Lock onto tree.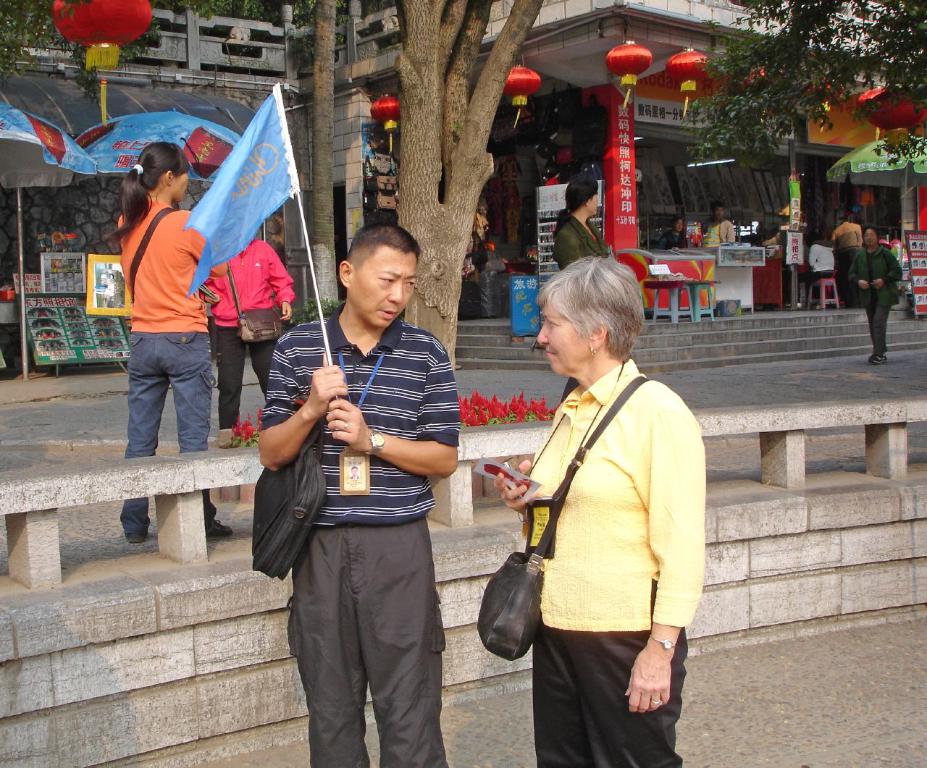
Locked: select_region(677, 0, 926, 166).
